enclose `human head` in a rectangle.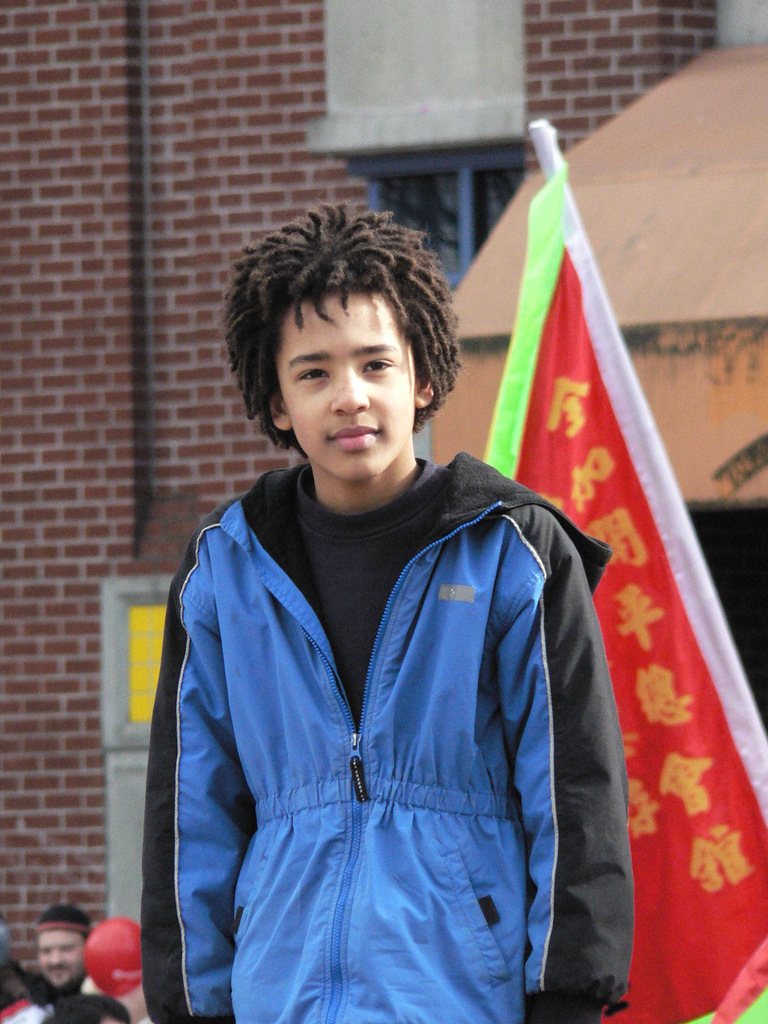
[33,901,90,991].
